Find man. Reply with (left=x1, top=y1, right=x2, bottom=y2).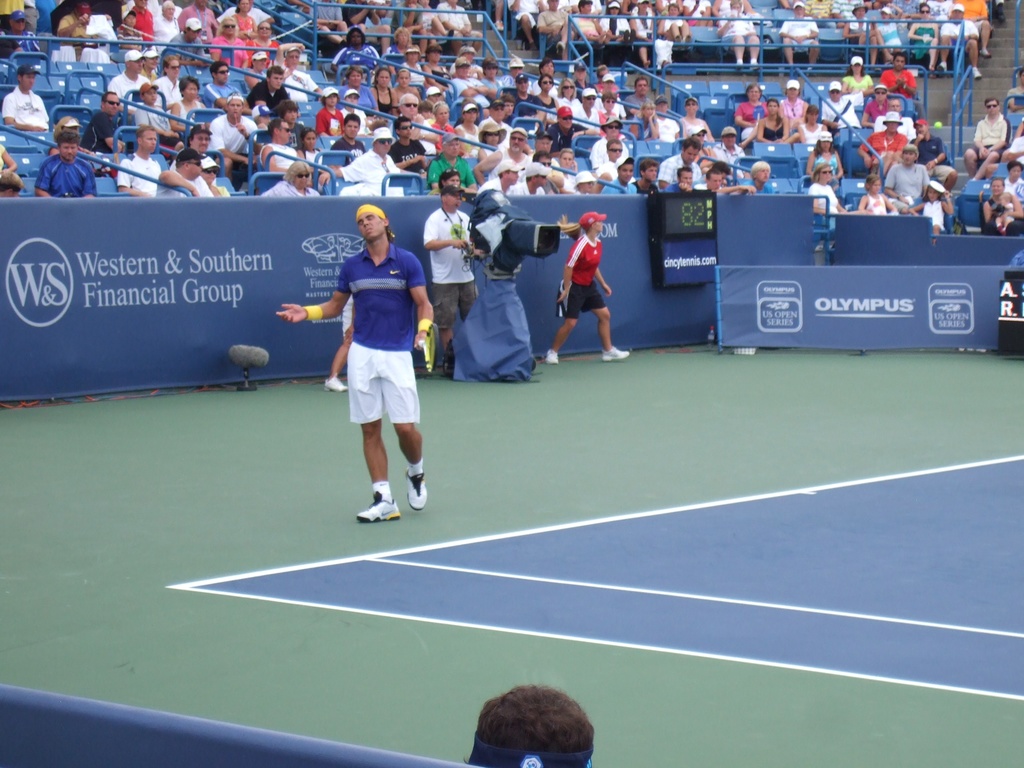
(left=86, top=89, right=128, bottom=152).
